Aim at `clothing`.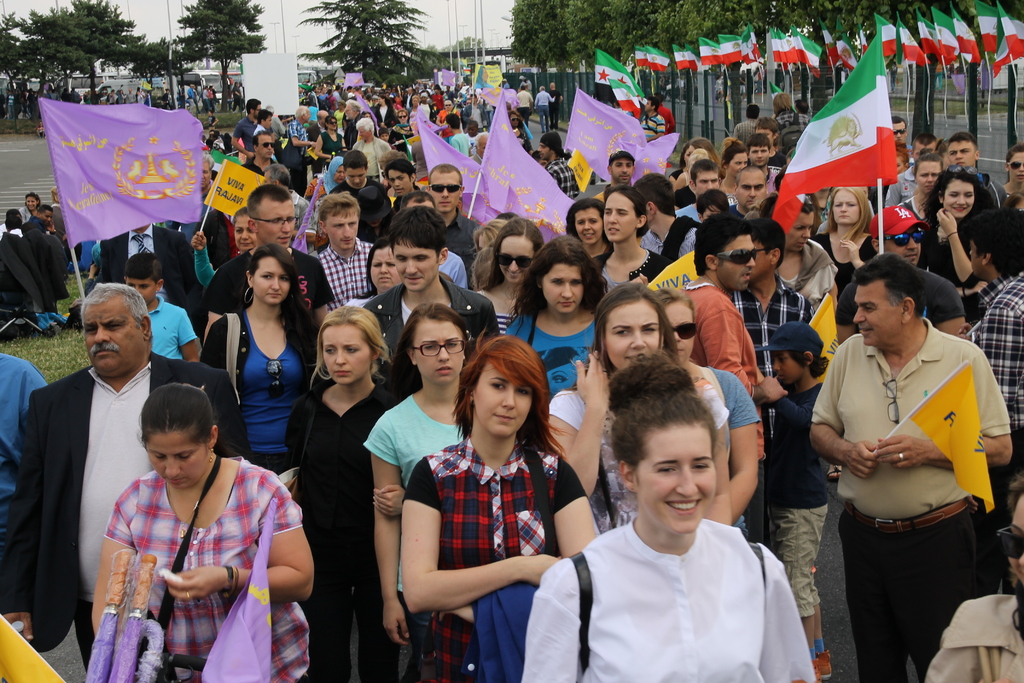
Aimed at 721,272,804,443.
